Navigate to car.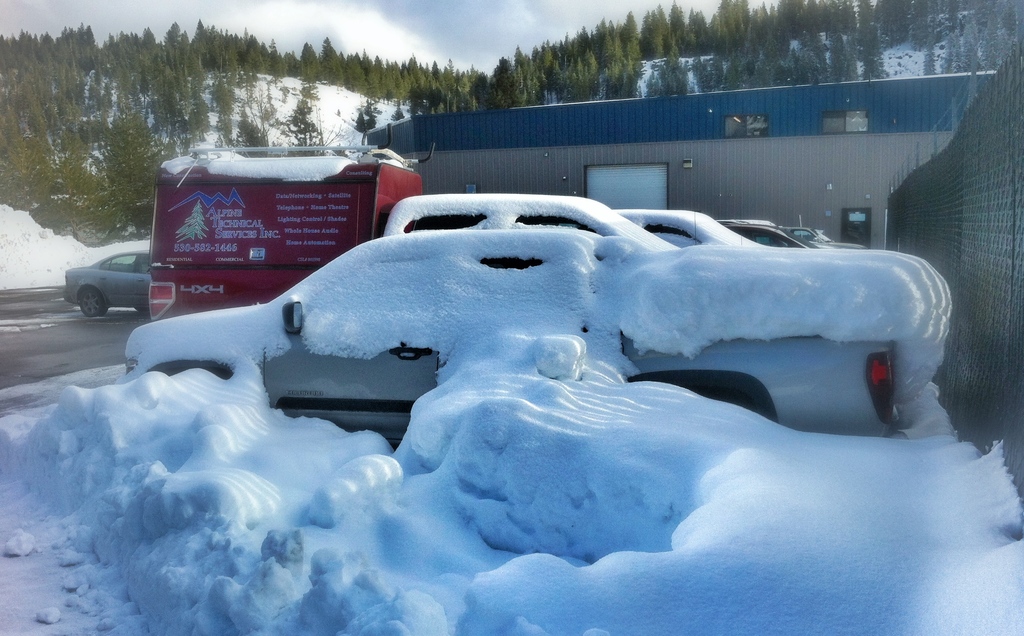
Navigation target: left=57, top=232, right=157, bottom=319.
